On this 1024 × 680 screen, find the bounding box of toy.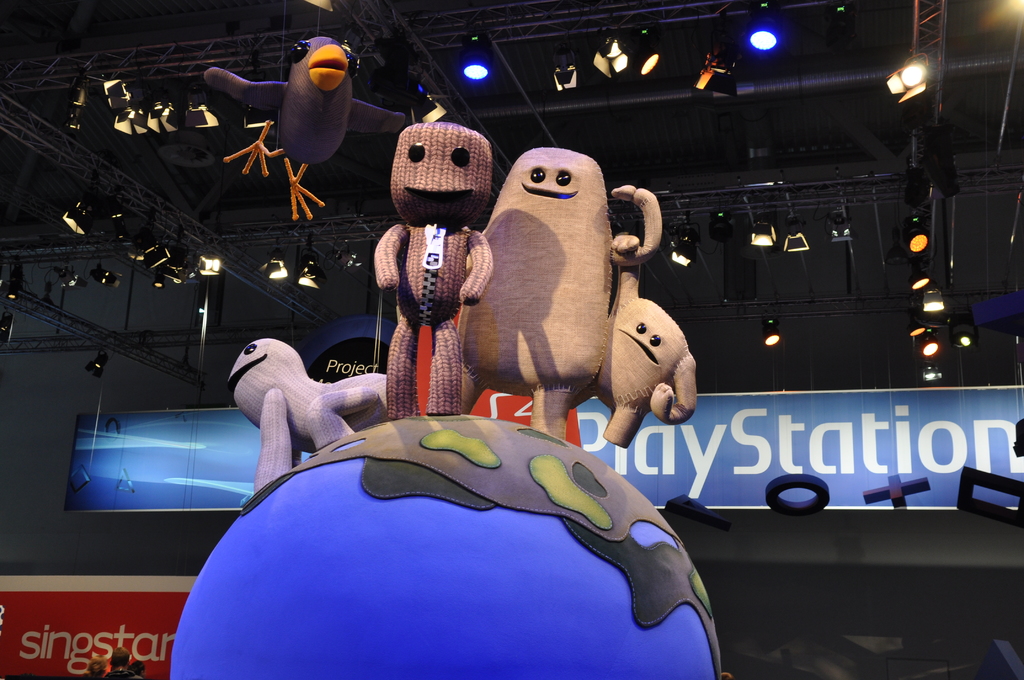
Bounding box: select_region(455, 147, 661, 437).
